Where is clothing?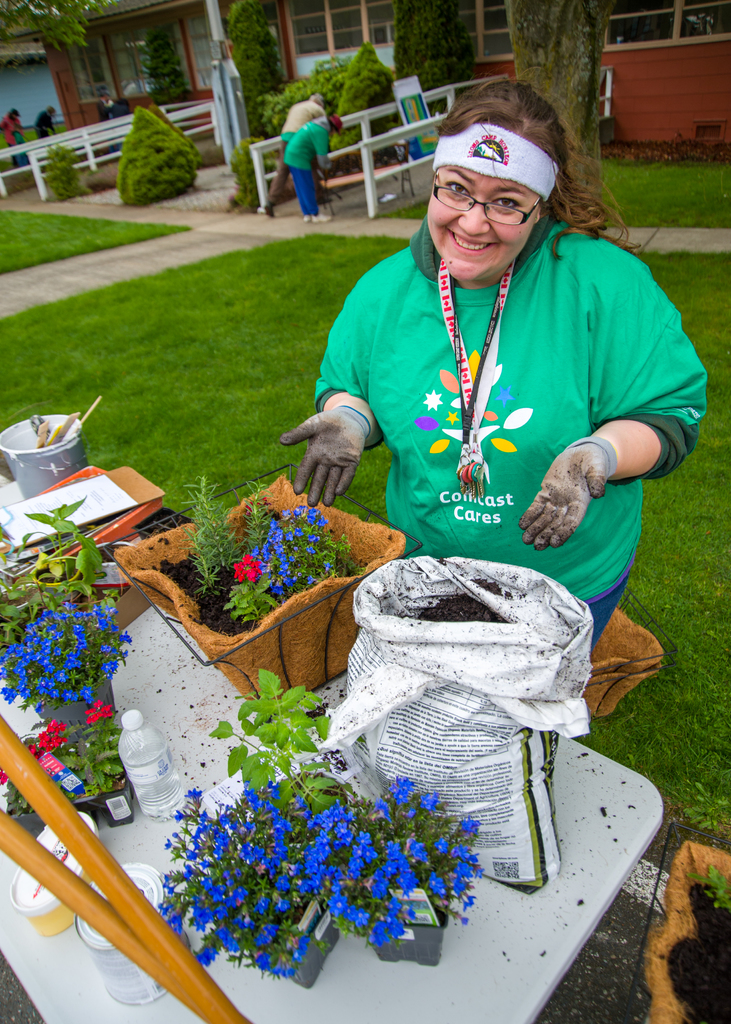
box=[284, 113, 333, 214].
